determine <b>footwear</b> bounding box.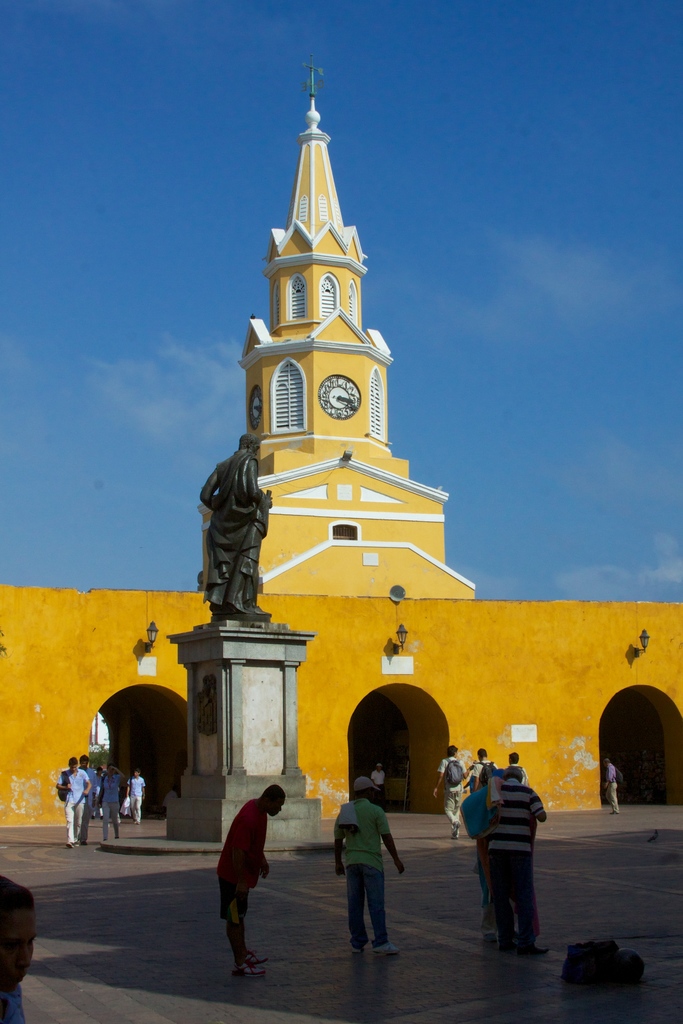
Determined: pyautogui.locateOnScreen(520, 937, 548, 956).
